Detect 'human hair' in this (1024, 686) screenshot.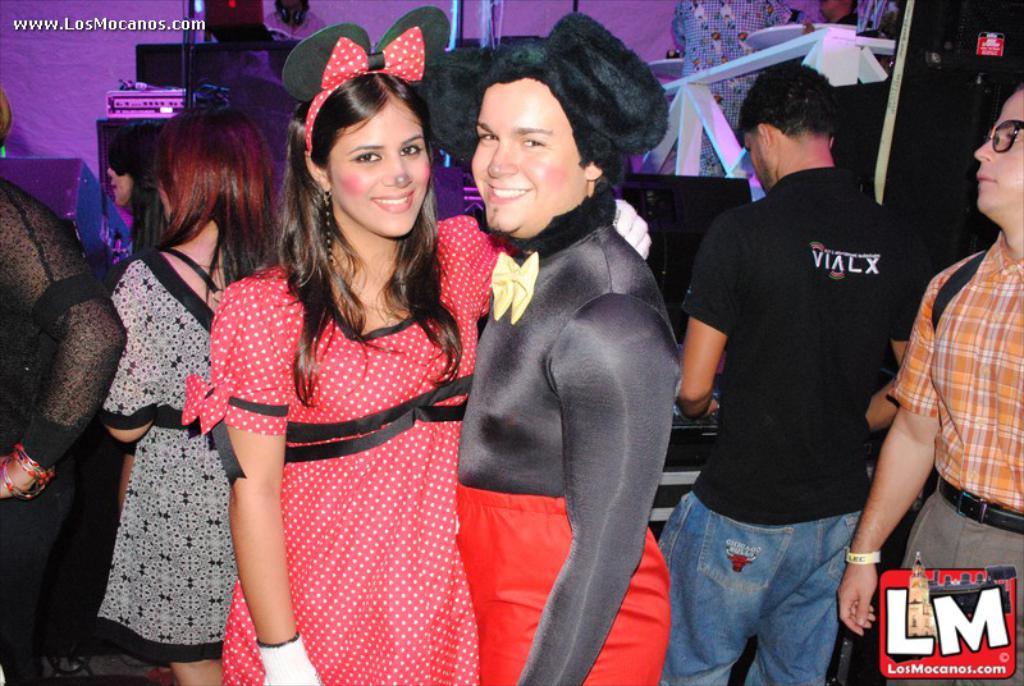
Detection: bbox=(102, 116, 166, 260).
